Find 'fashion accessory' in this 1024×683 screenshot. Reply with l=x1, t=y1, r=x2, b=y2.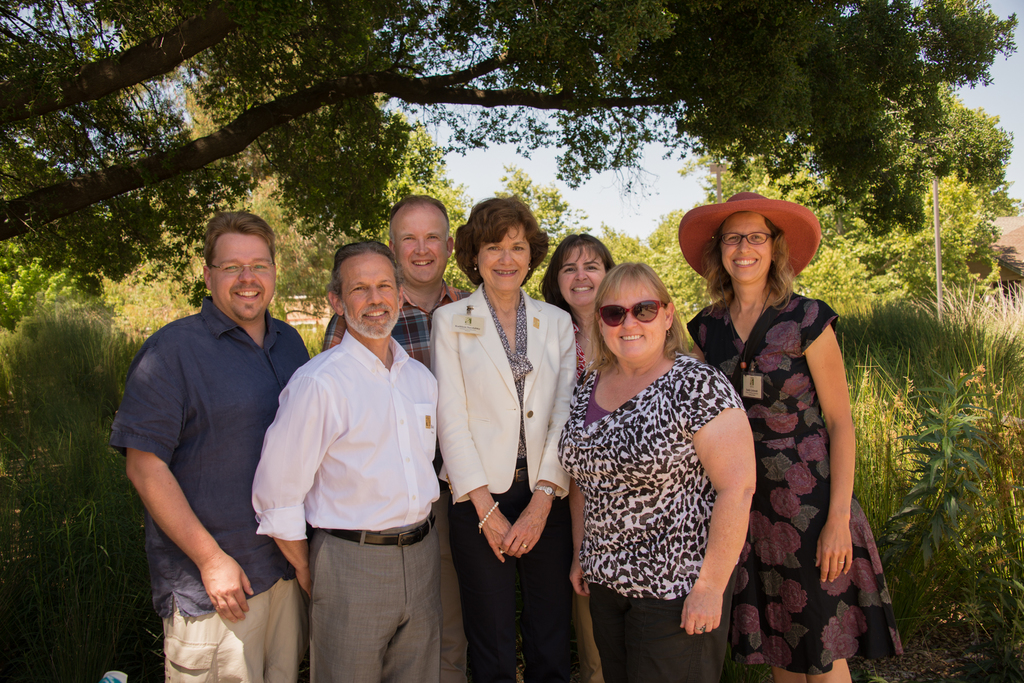
l=597, t=297, r=668, b=328.
